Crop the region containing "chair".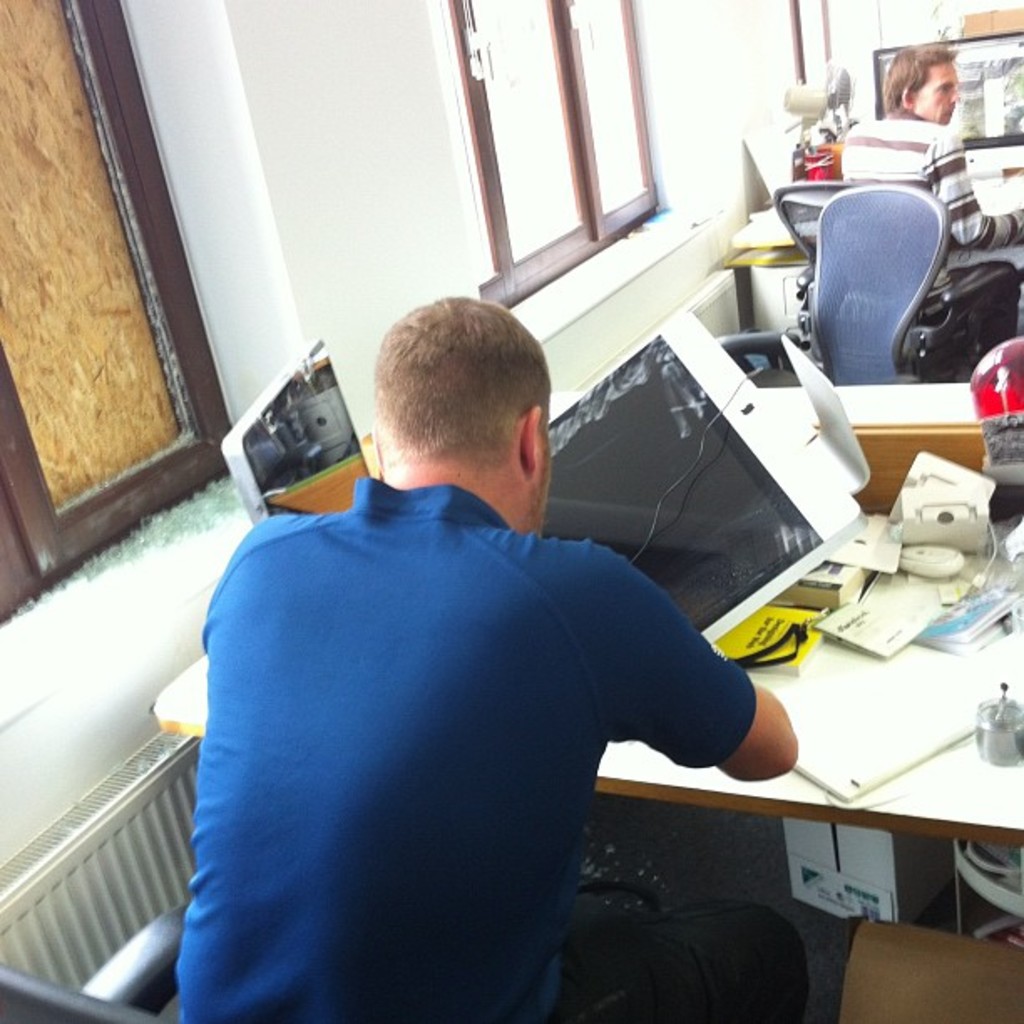
Crop region: <region>0, 904, 646, 1022</region>.
